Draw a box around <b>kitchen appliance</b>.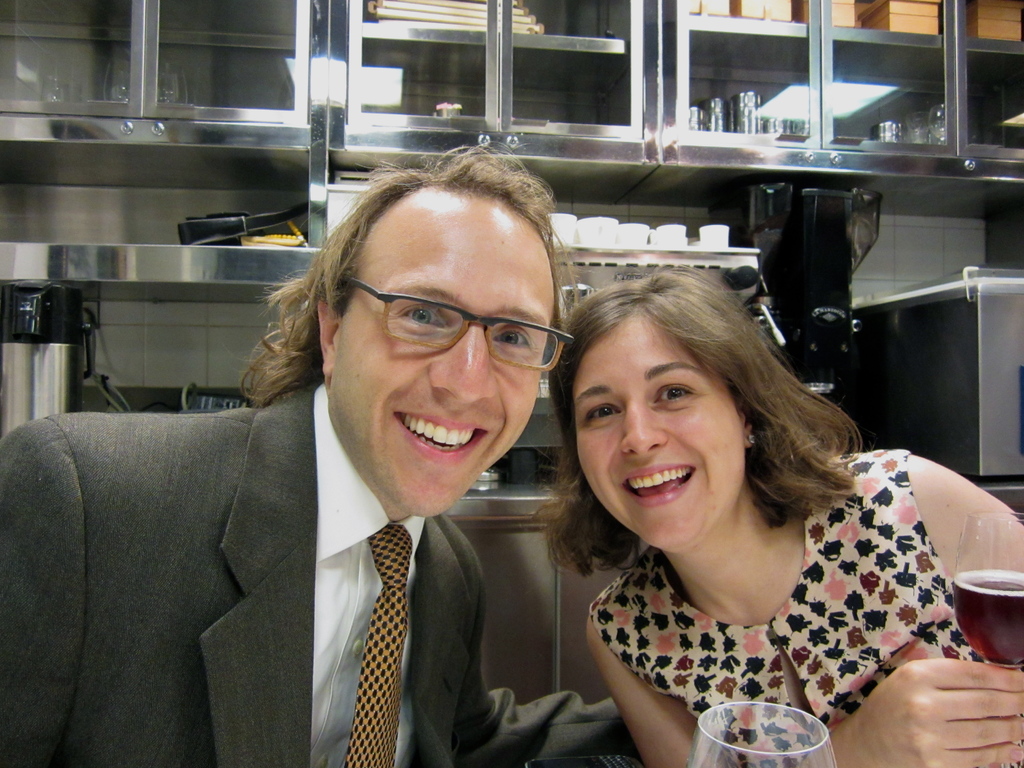
698/84/810/140.
